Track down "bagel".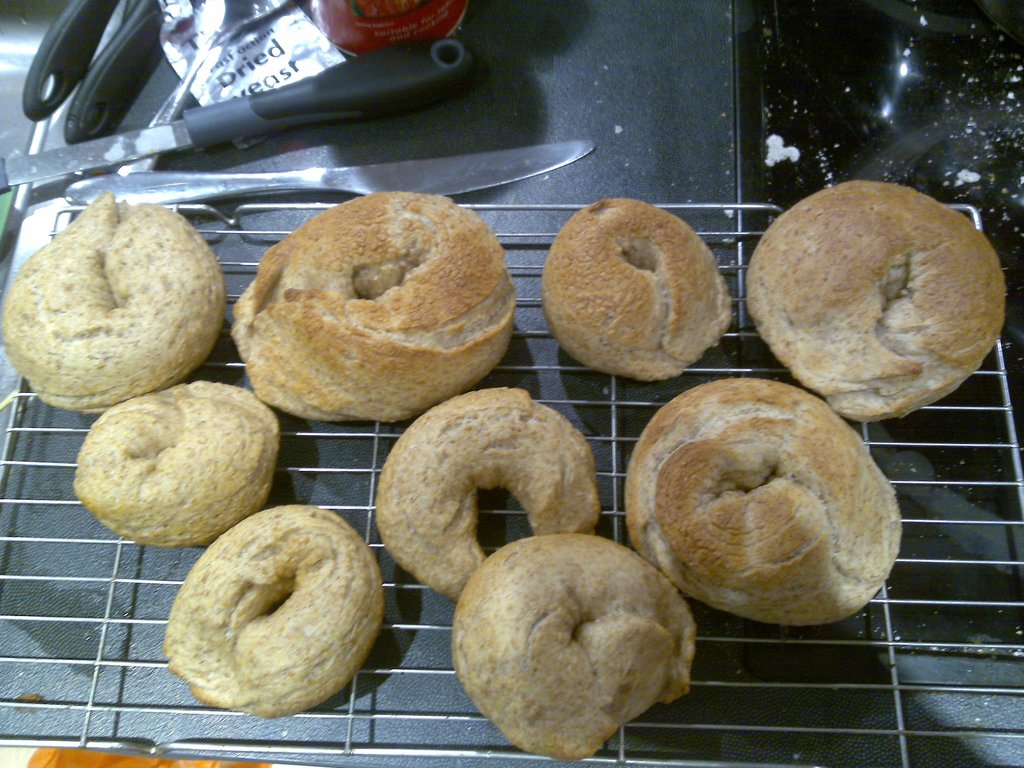
Tracked to [x1=746, y1=173, x2=1008, y2=419].
